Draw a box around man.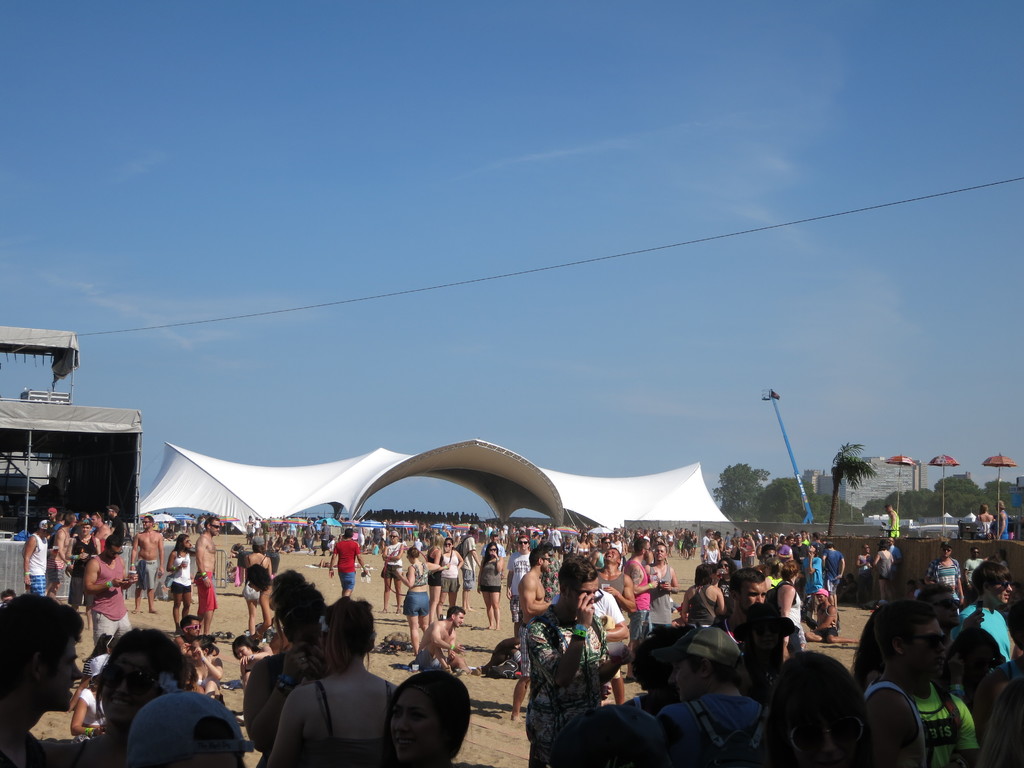
[left=657, top=626, right=769, bottom=767].
